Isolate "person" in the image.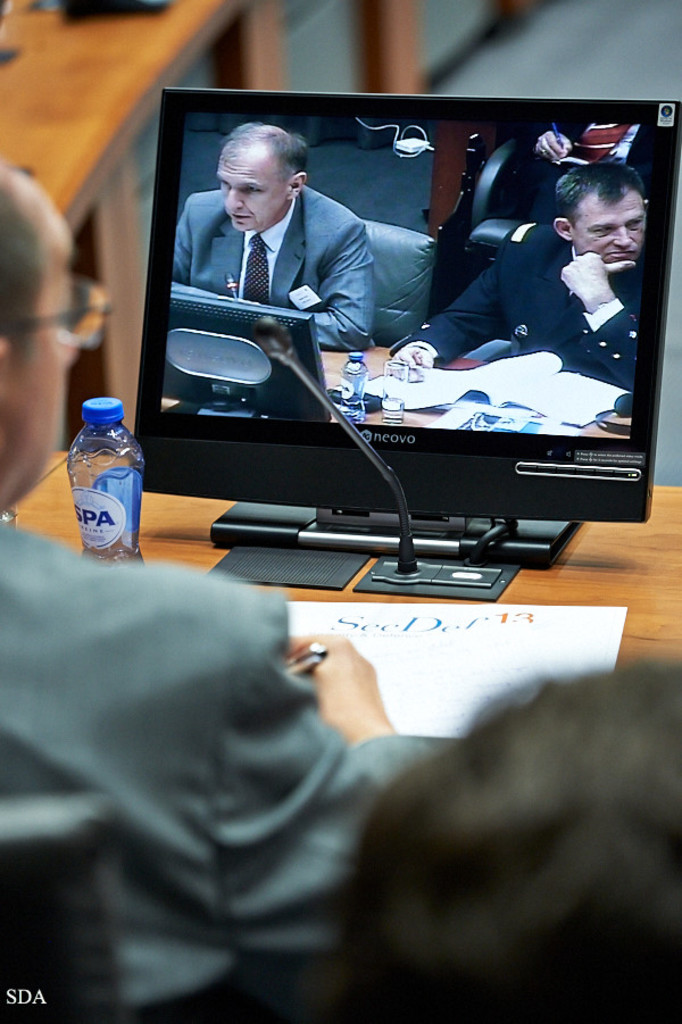
Isolated region: <region>0, 157, 436, 1023</region>.
